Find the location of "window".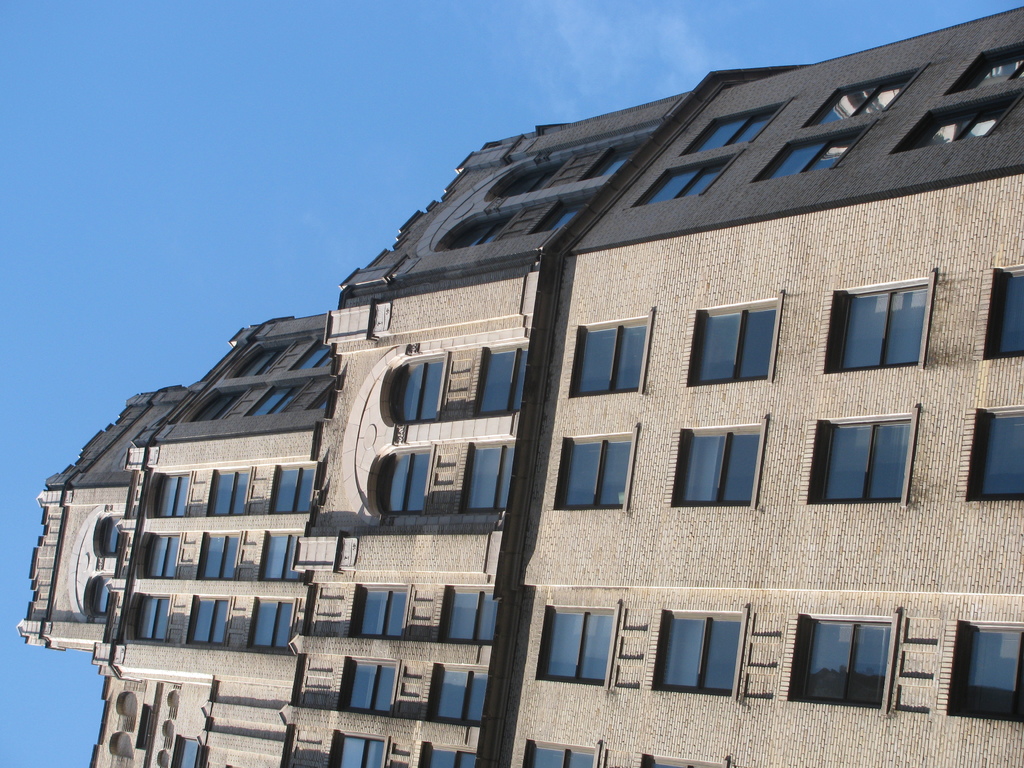
Location: x1=342, y1=659, x2=399, y2=717.
